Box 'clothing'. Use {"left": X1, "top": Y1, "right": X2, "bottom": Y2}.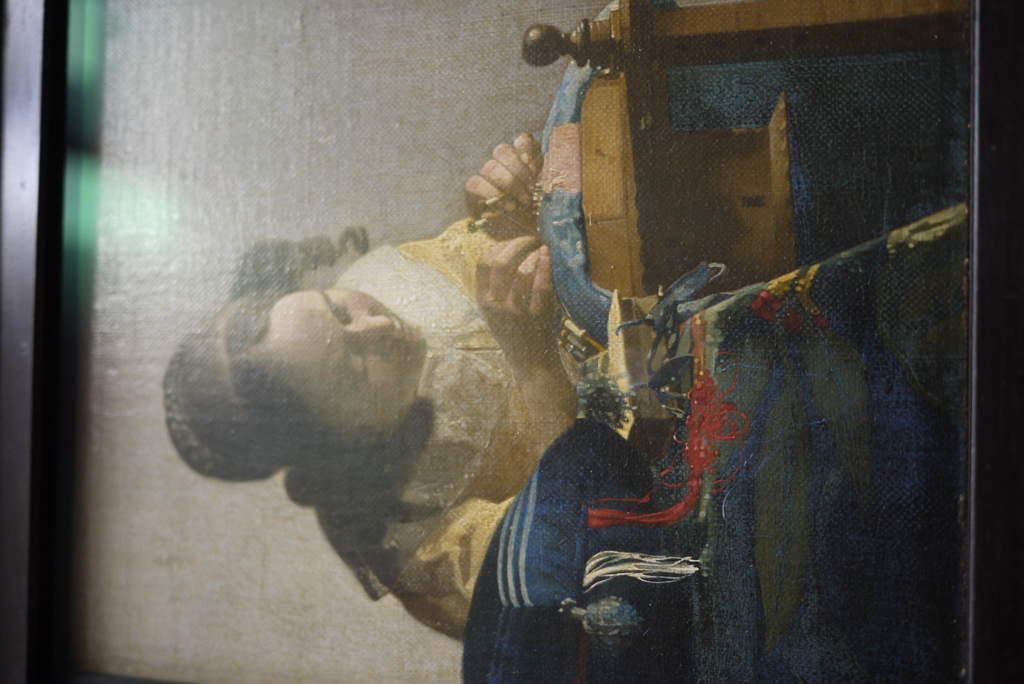
{"left": 288, "top": 215, "right": 591, "bottom": 648}.
